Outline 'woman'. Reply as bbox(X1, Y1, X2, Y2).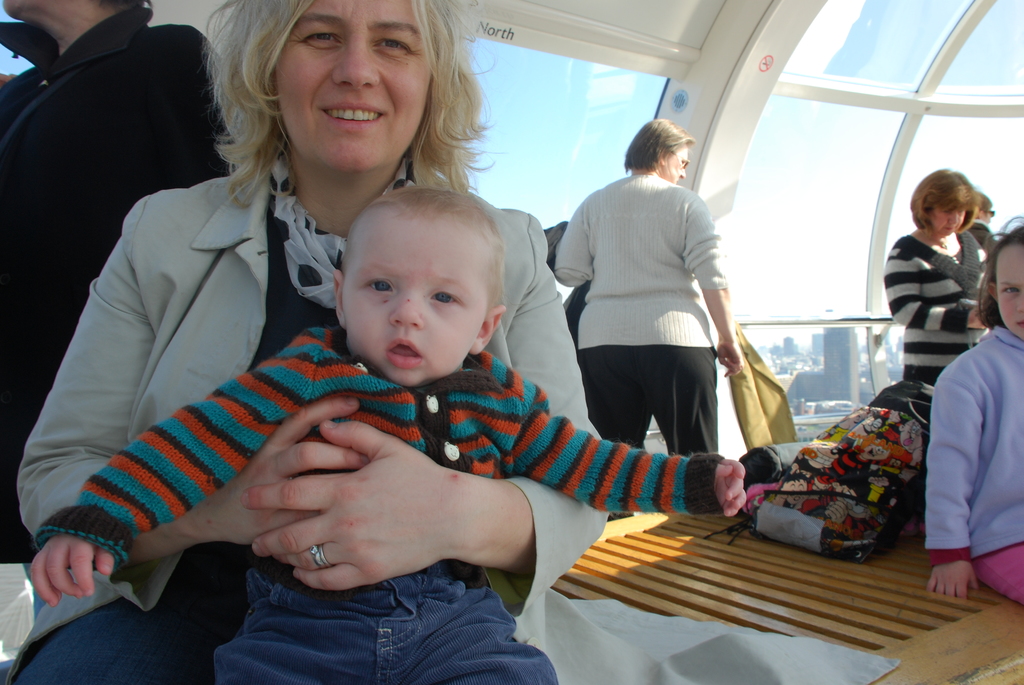
bbox(1, 0, 619, 684).
